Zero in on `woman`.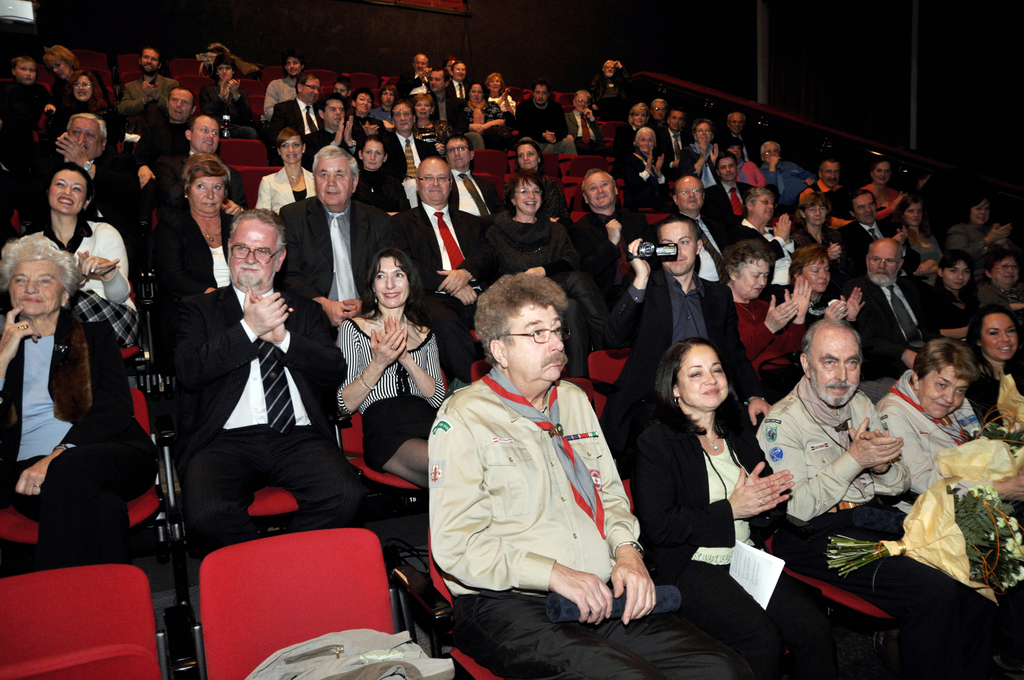
Zeroed in: x1=924, y1=249, x2=979, y2=347.
